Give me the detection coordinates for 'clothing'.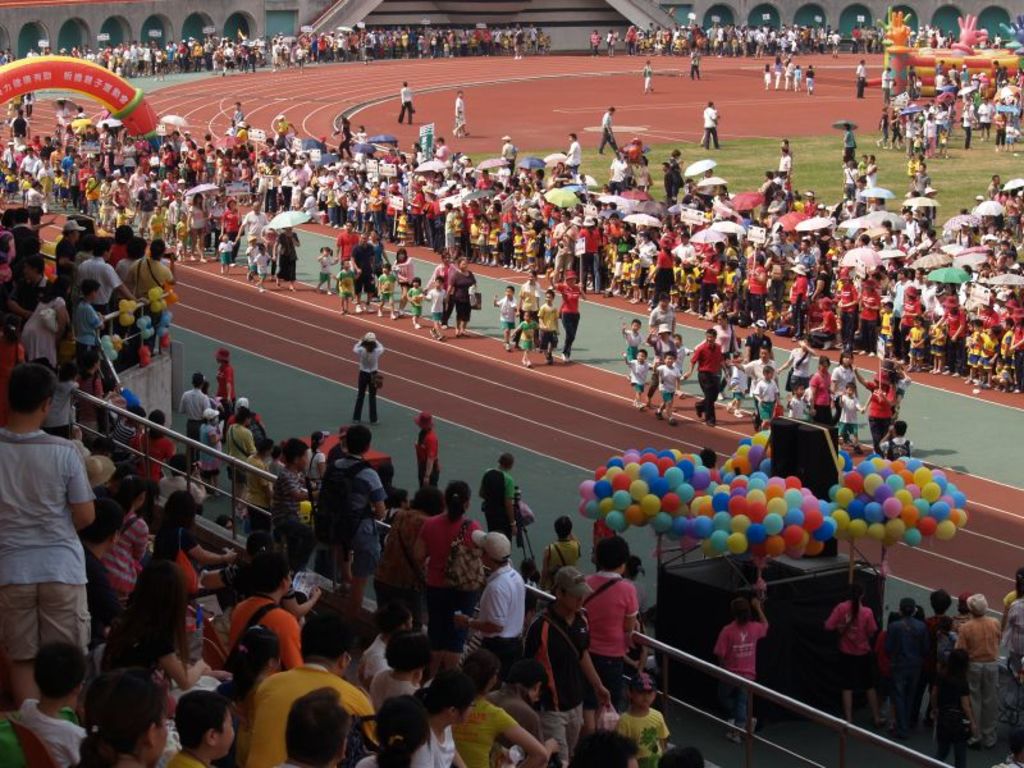
locate(125, 259, 174, 296).
